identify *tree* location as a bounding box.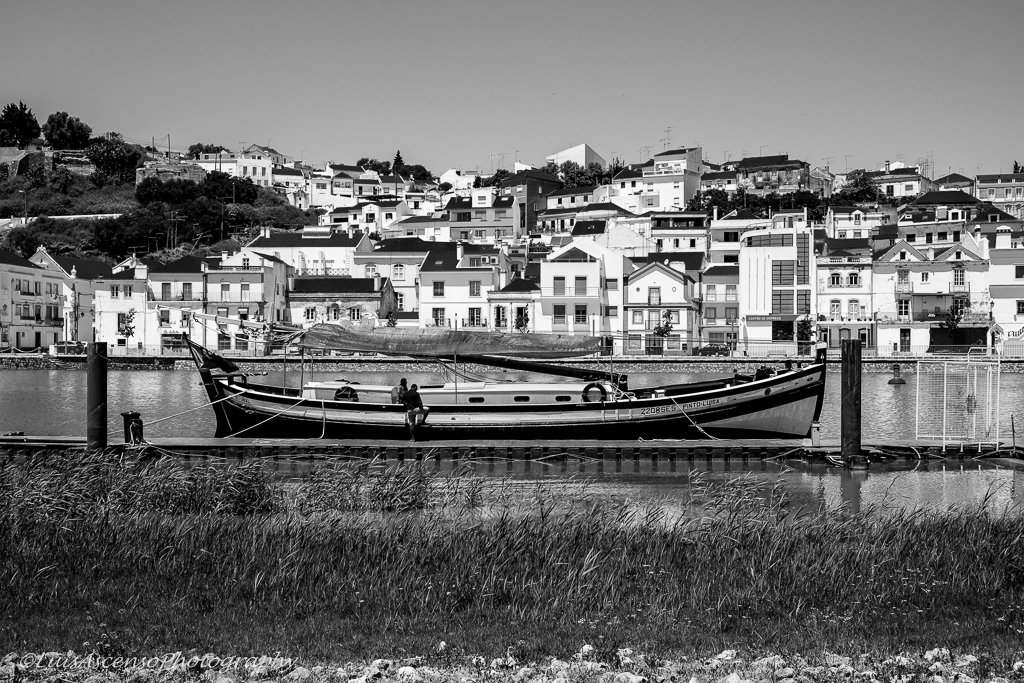
bbox=(841, 166, 872, 184).
